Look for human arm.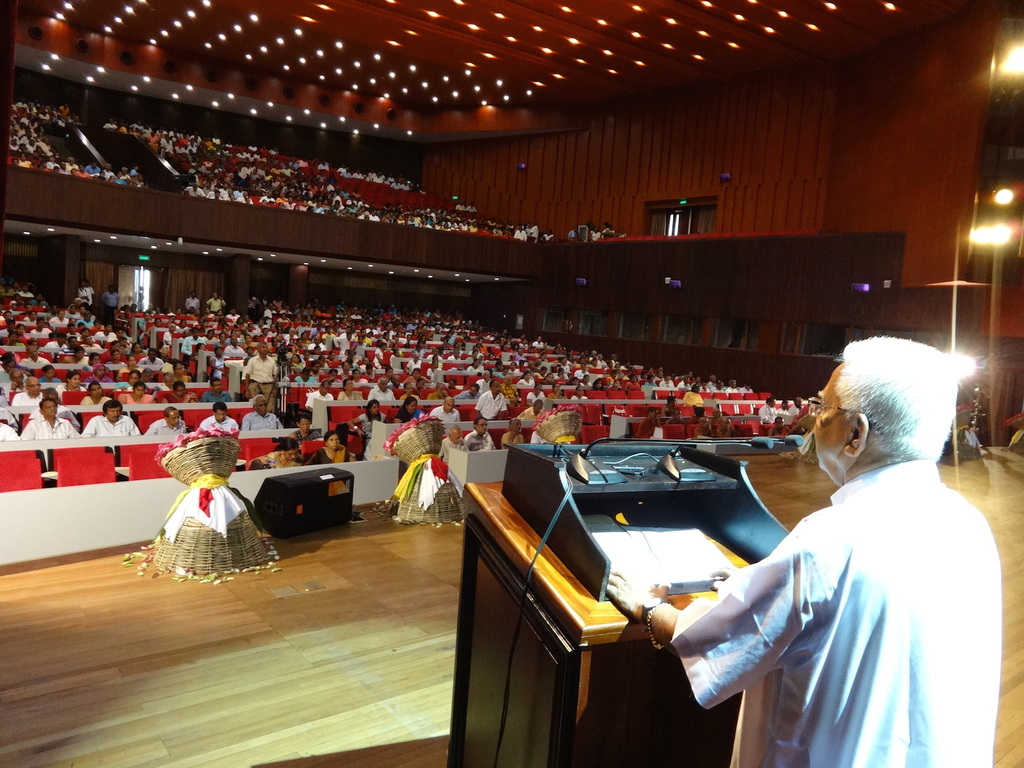
Found: {"left": 7, "top": 395, "right": 21, "bottom": 408}.
